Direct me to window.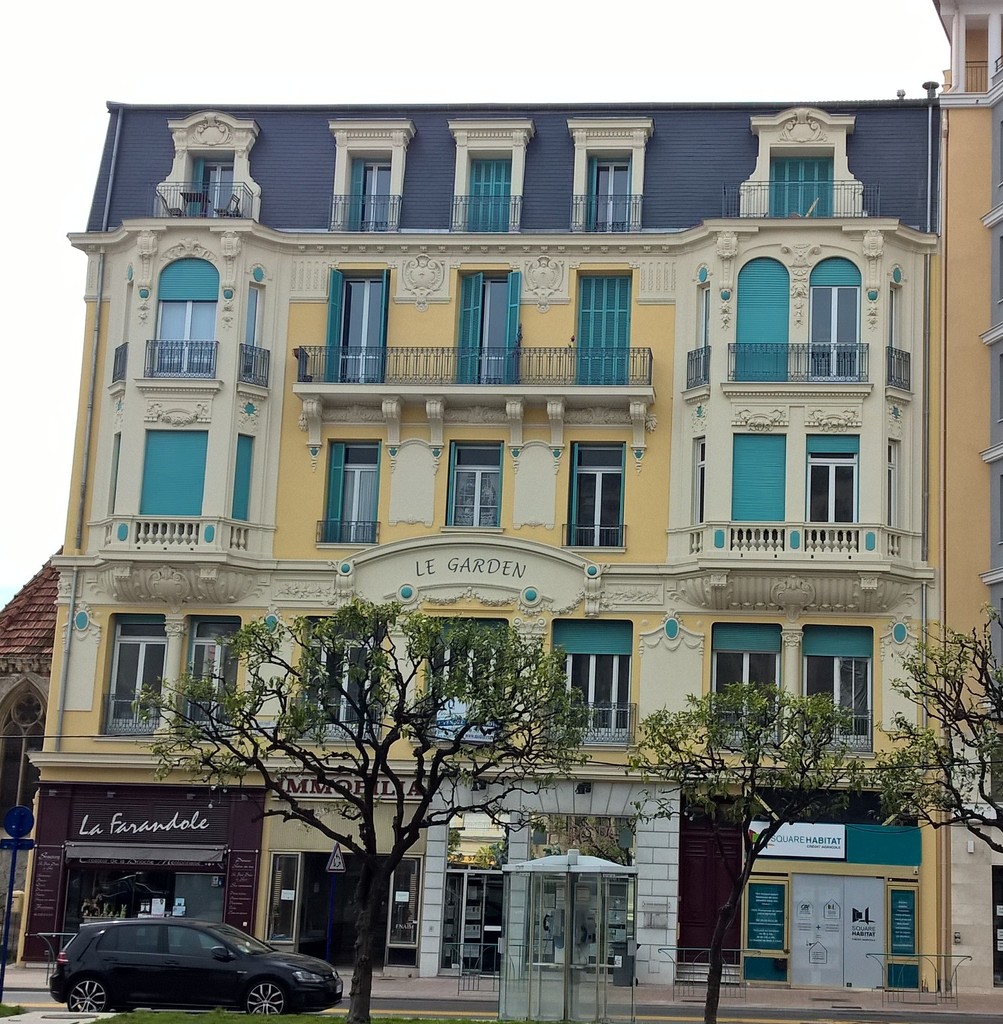
Direction: select_region(165, 923, 227, 953).
